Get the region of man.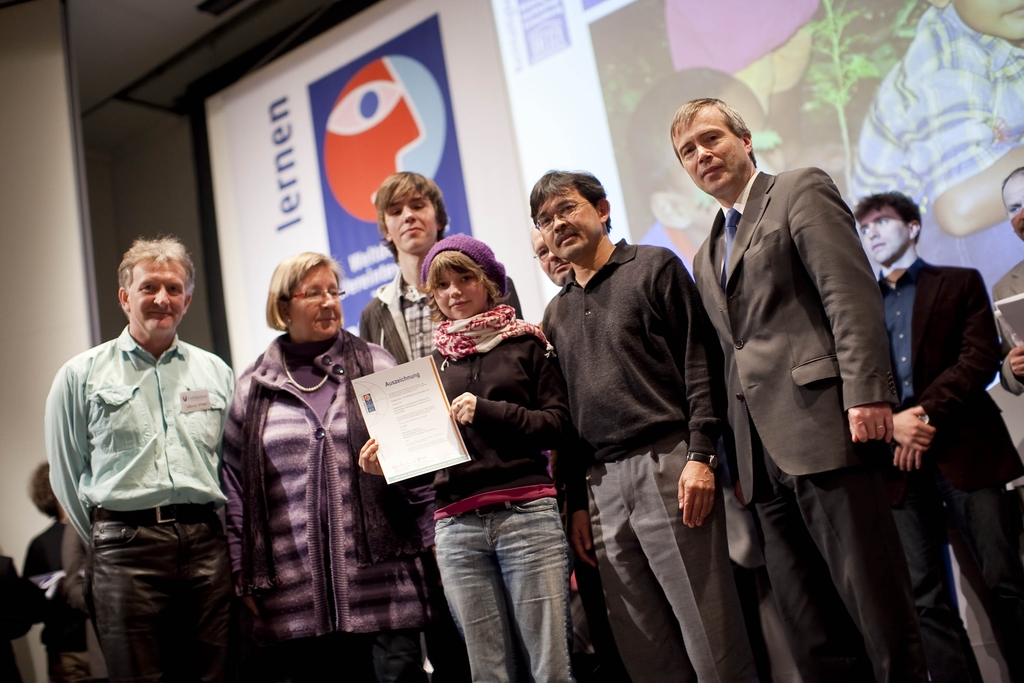
region(43, 238, 244, 682).
